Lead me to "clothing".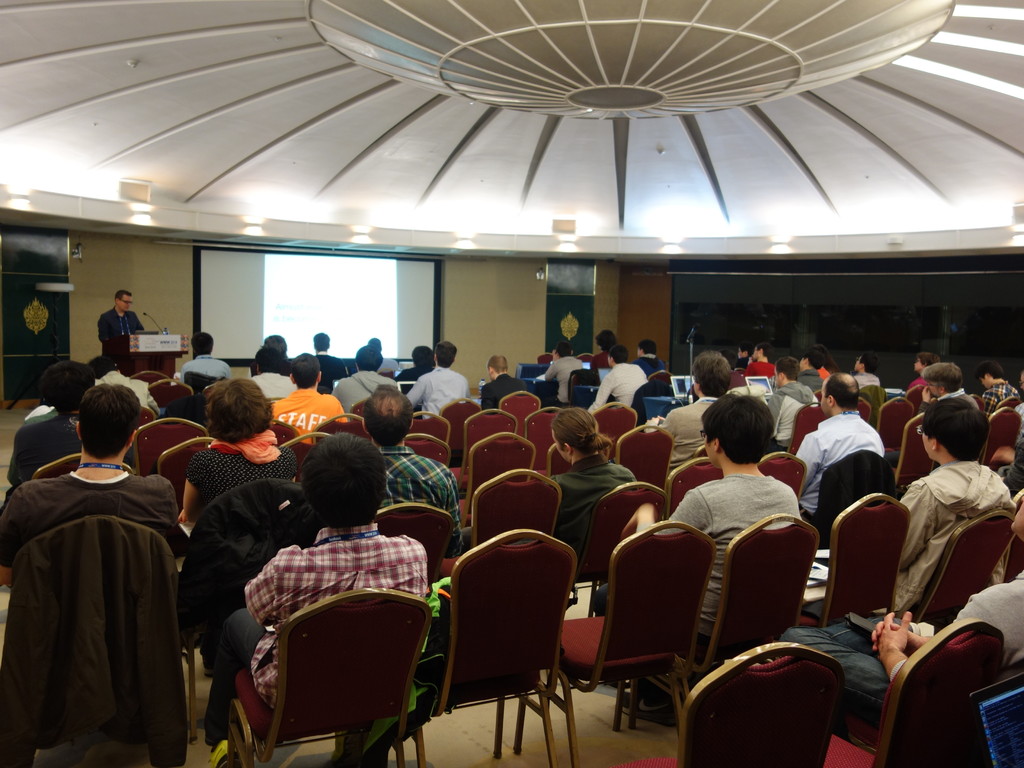
Lead to bbox=(99, 311, 145, 360).
